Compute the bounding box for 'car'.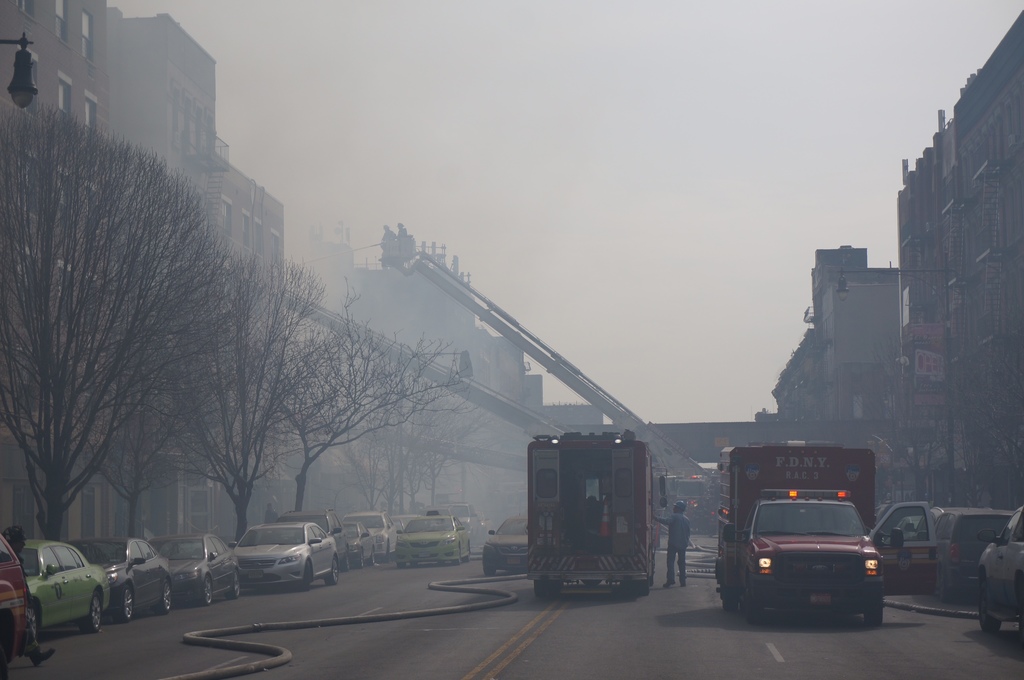
detection(392, 510, 474, 564).
